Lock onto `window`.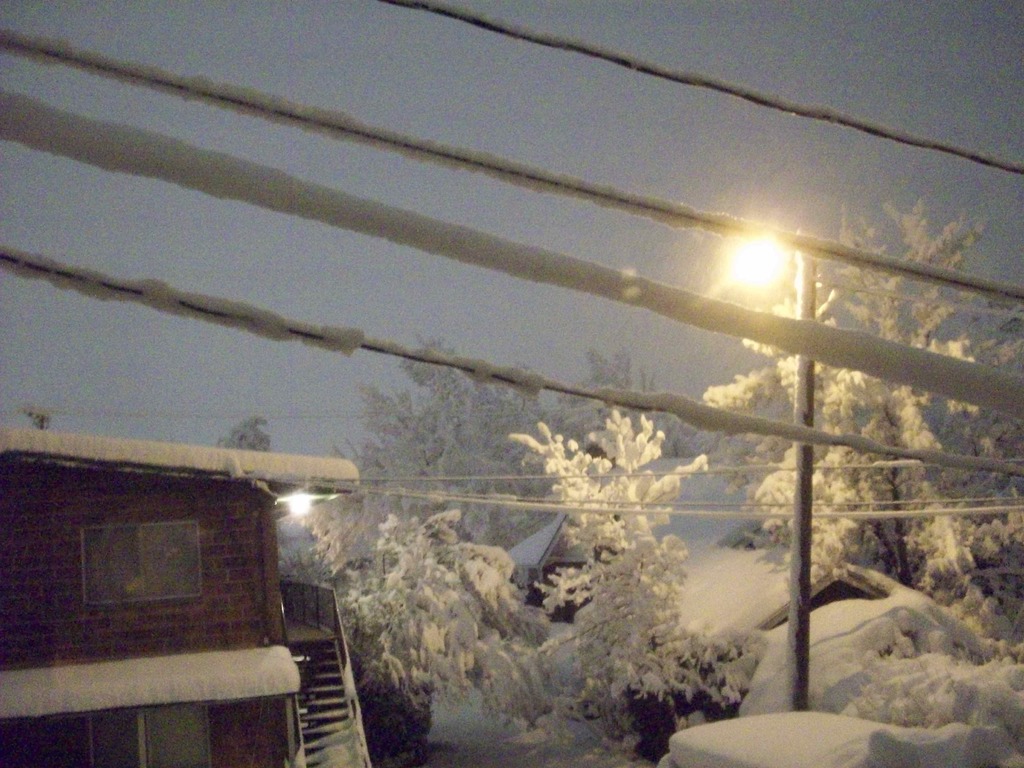
Locked: box=[78, 523, 203, 600].
